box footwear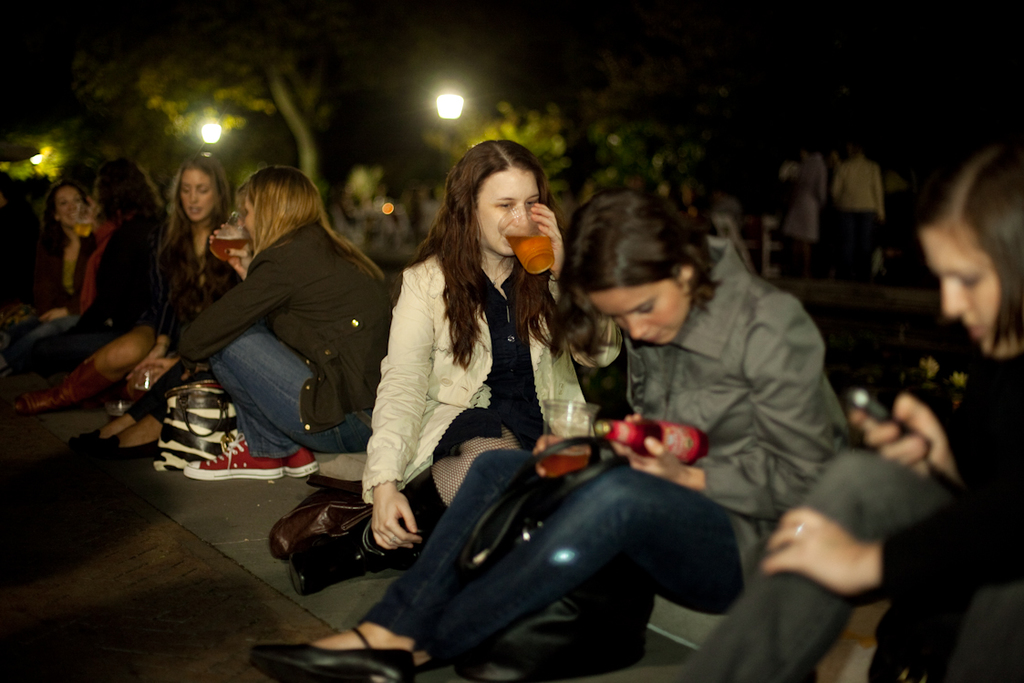
(62,424,104,444)
